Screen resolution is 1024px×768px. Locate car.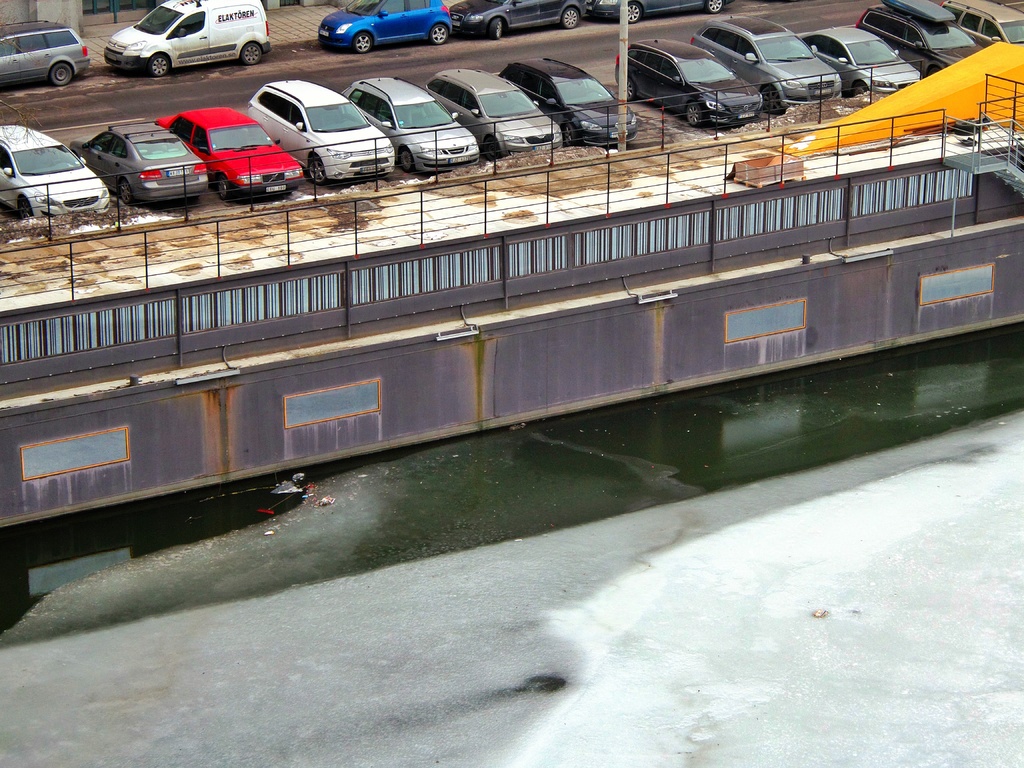
327, 68, 486, 183.
